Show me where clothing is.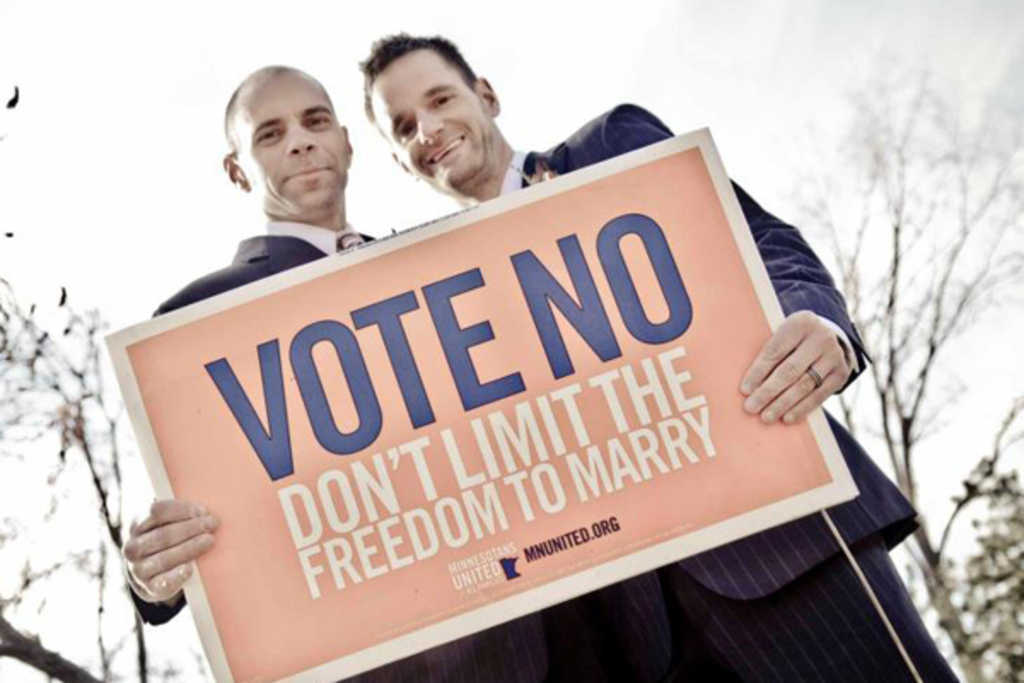
clothing is at rect(579, 99, 935, 681).
